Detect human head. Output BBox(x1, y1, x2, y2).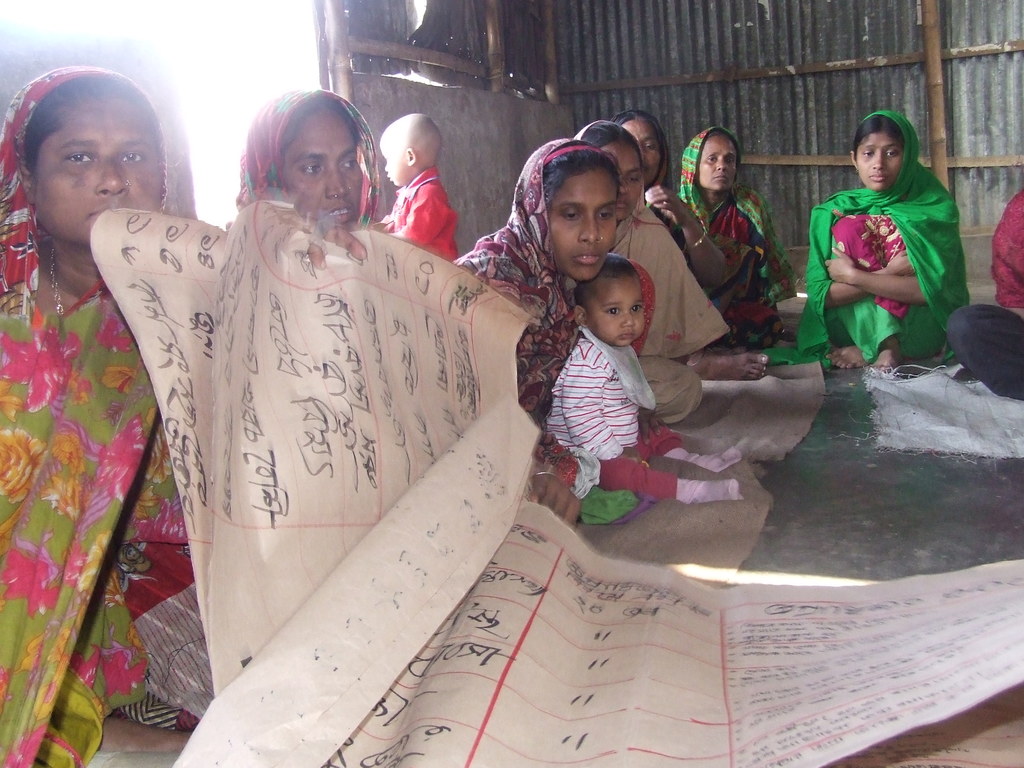
BBox(619, 113, 660, 175).
